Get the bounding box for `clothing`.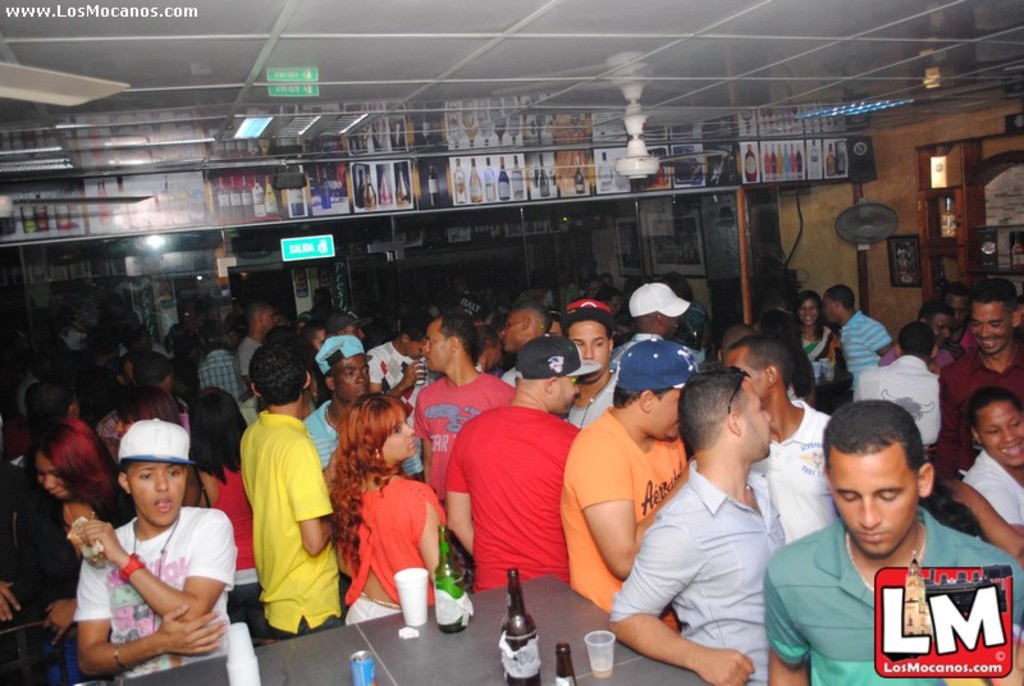
[x1=858, y1=352, x2=947, y2=451].
